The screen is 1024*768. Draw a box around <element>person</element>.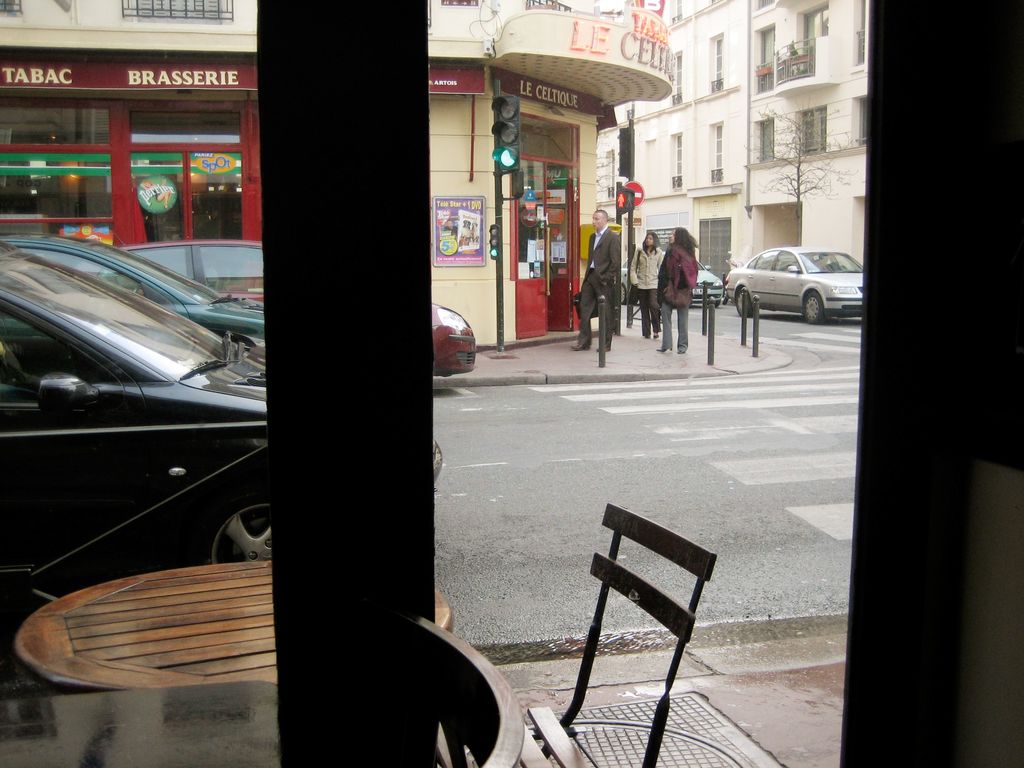
<bbox>655, 224, 707, 351</bbox>.
